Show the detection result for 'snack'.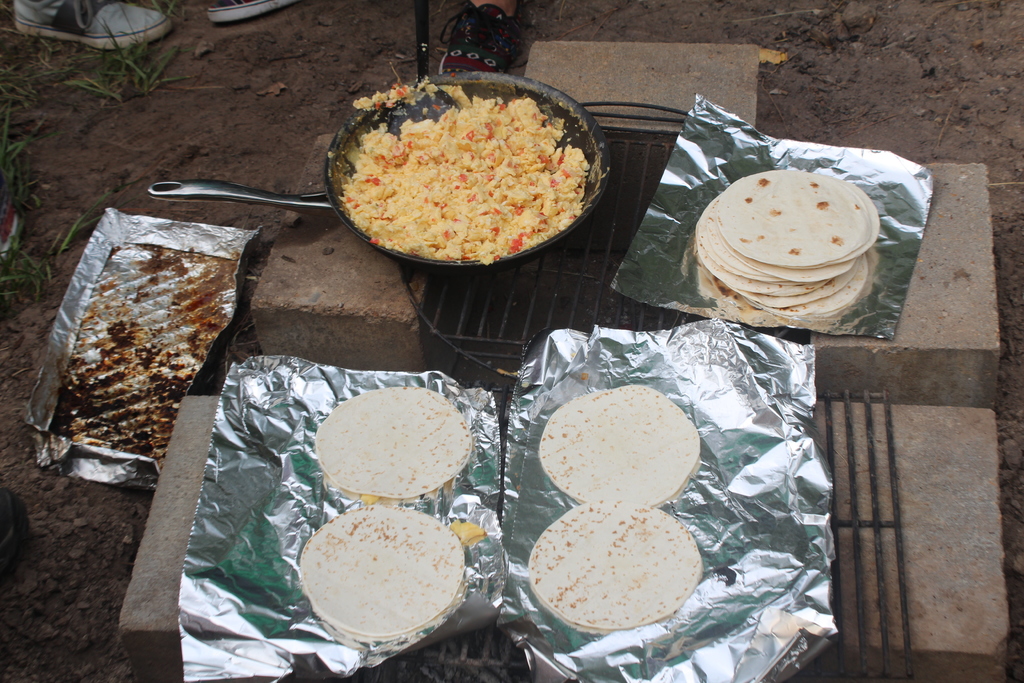
<region>304, 506, 467, 634</region>.
